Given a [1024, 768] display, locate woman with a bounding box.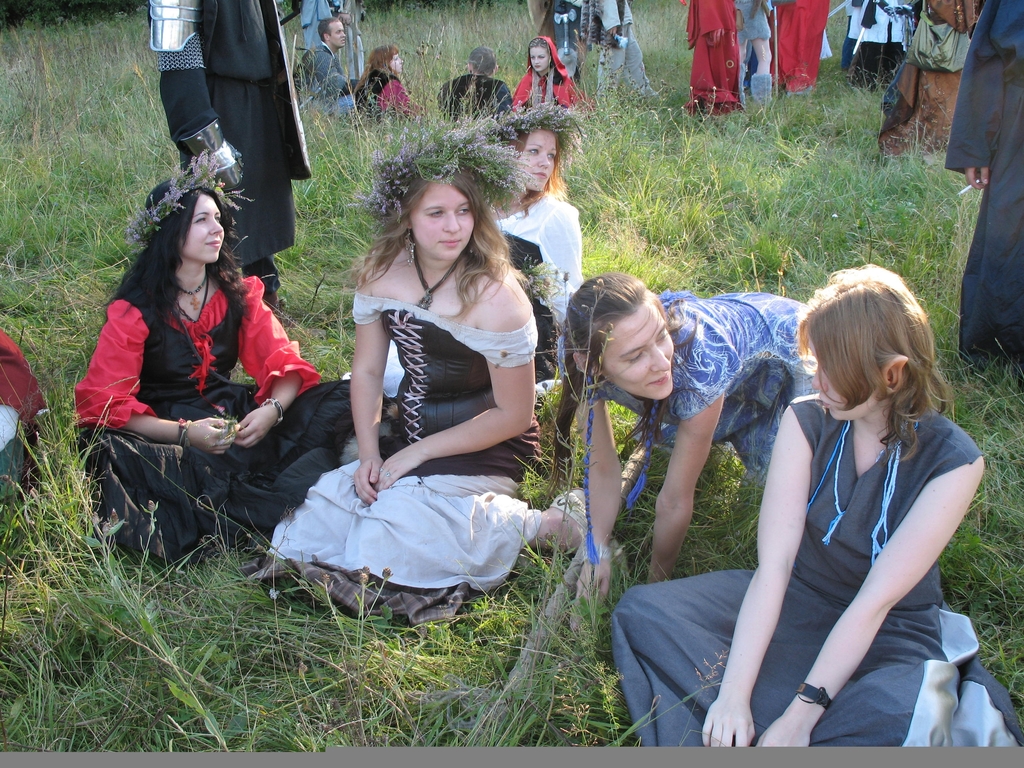
Located: bbox=[510, 30, 587, 111].
